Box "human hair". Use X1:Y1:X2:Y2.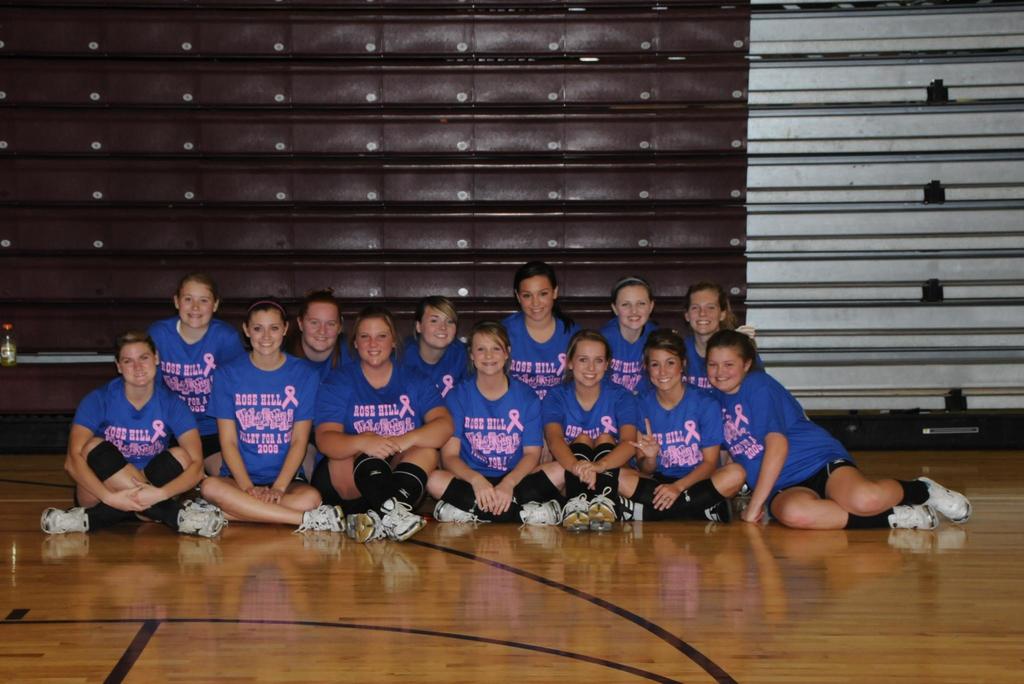
177:270:219:300.
